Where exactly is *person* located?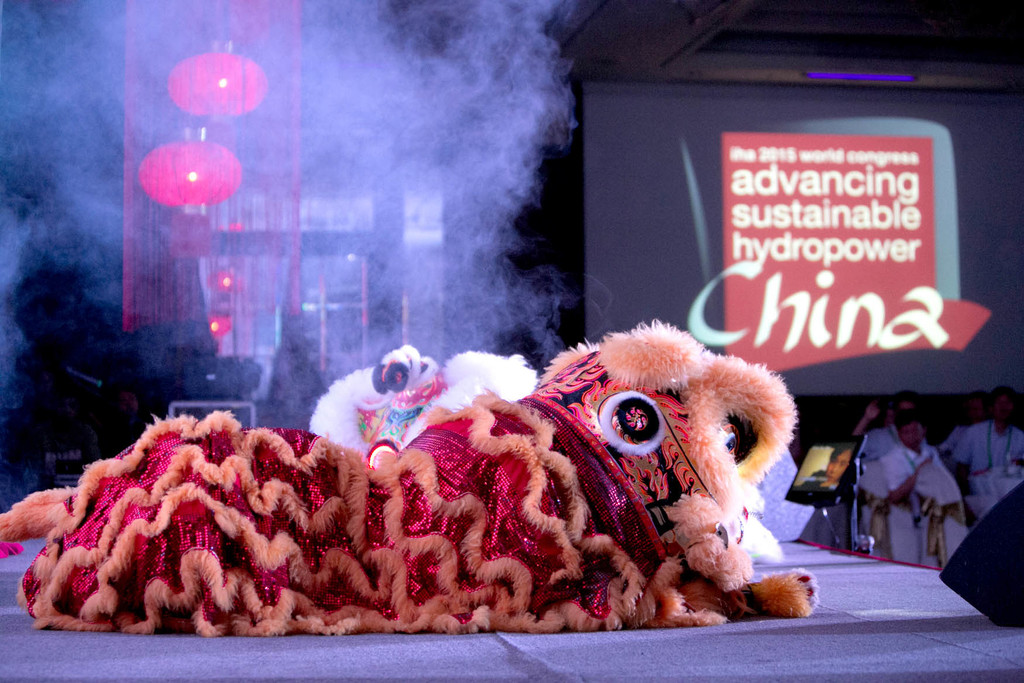
Its bounding box is region(860, 392, 936, 546).
